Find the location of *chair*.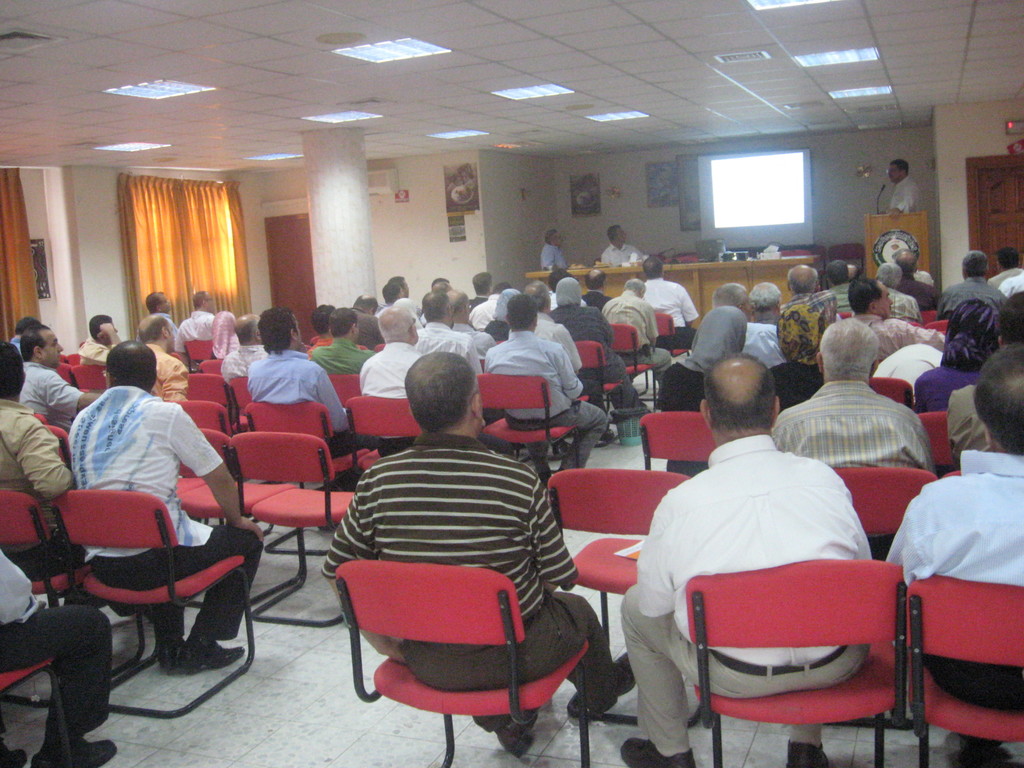
Location: (184,377,226,399).
